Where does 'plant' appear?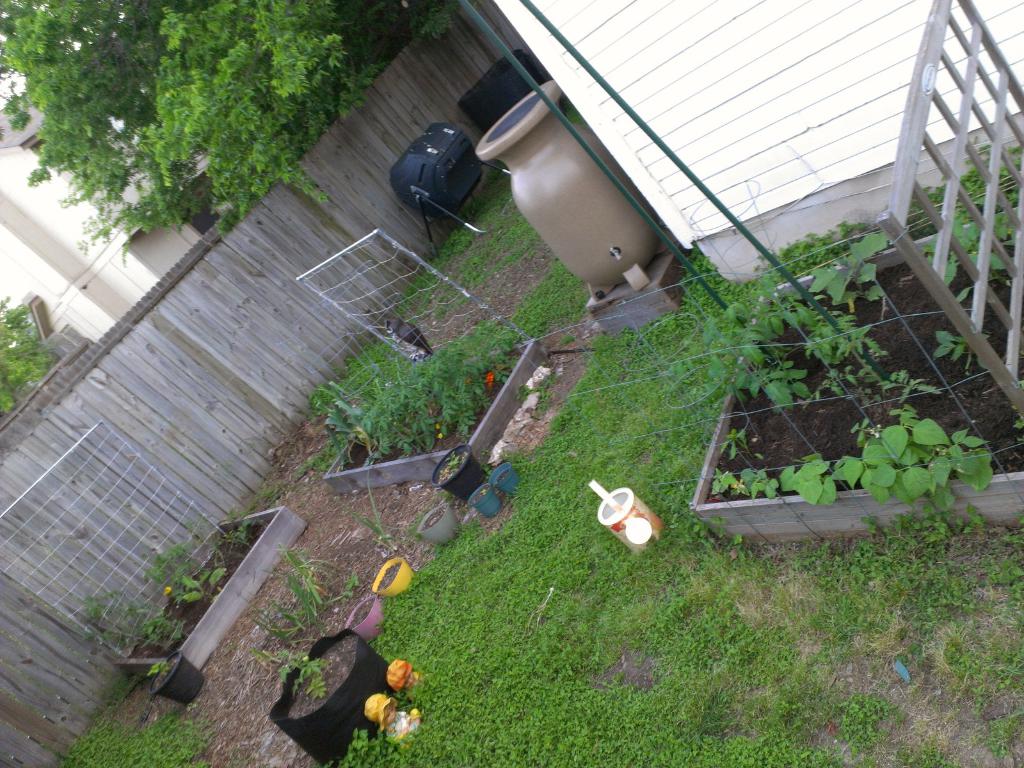
Appears at crop(173, 575, 234, 613).
